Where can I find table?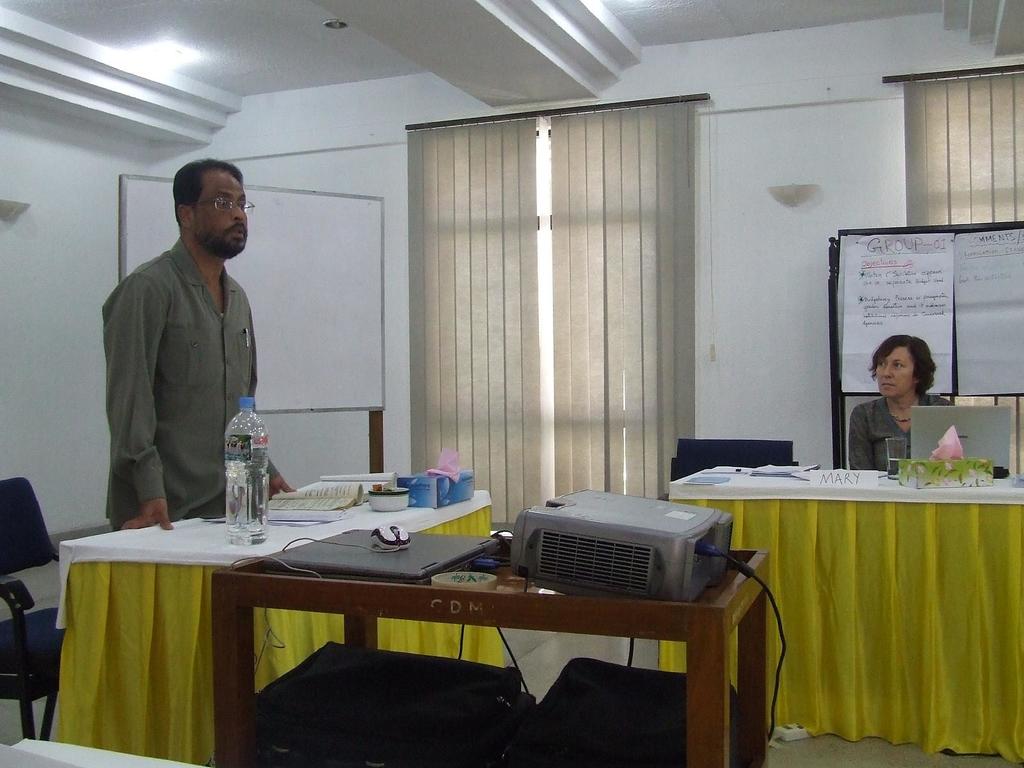
You can find it at (654, 468, 1021, 764).
